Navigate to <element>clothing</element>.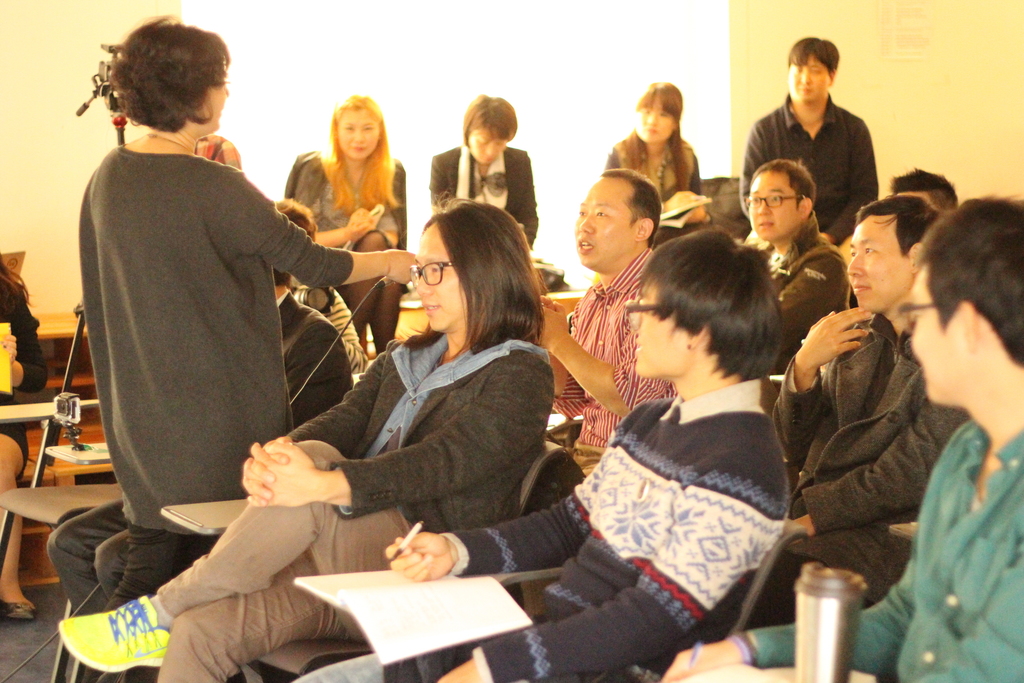
Navigation target: 74 146 358 630.
